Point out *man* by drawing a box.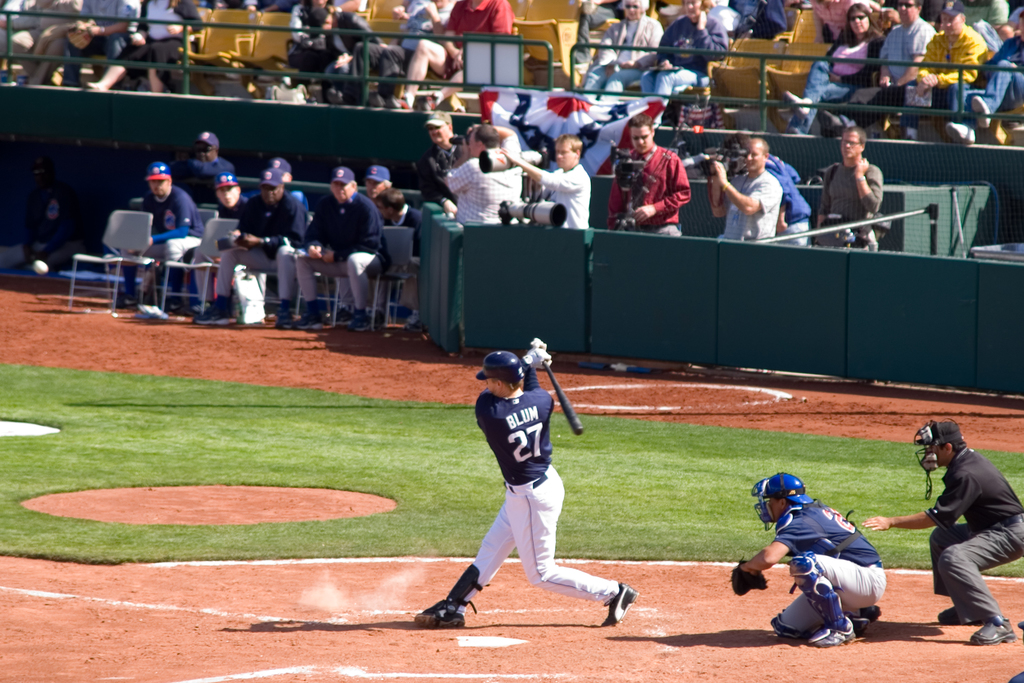
407, 340, 634, 625.
